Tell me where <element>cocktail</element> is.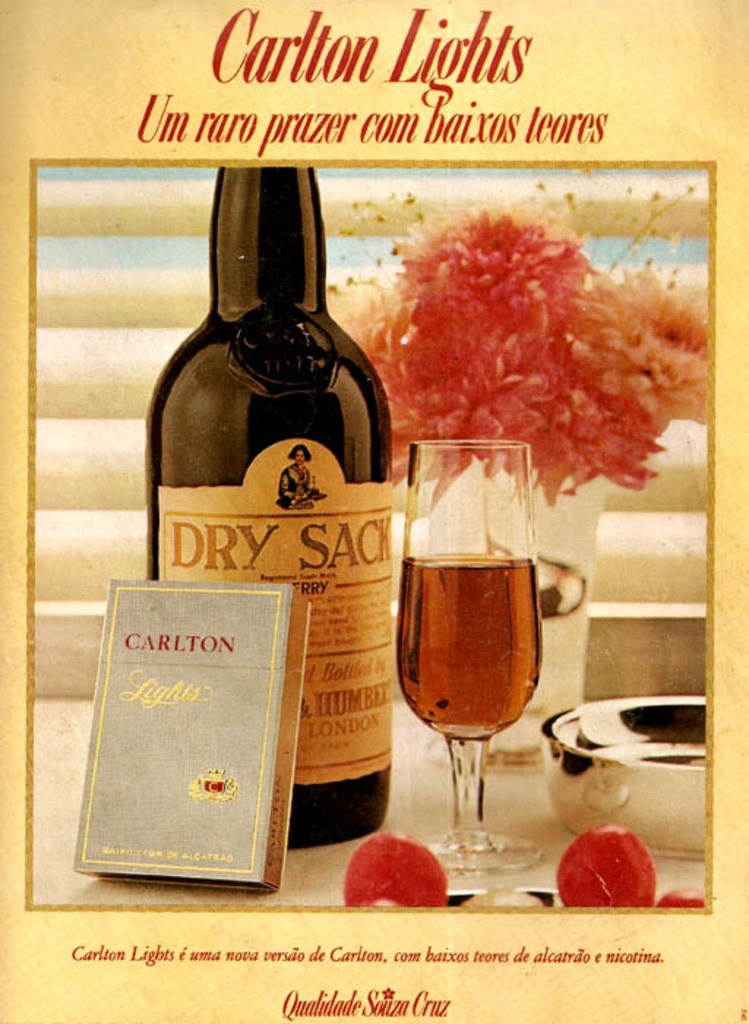
<element>cocktail</element> is at <region>391, 437, 550, 884</region>.
